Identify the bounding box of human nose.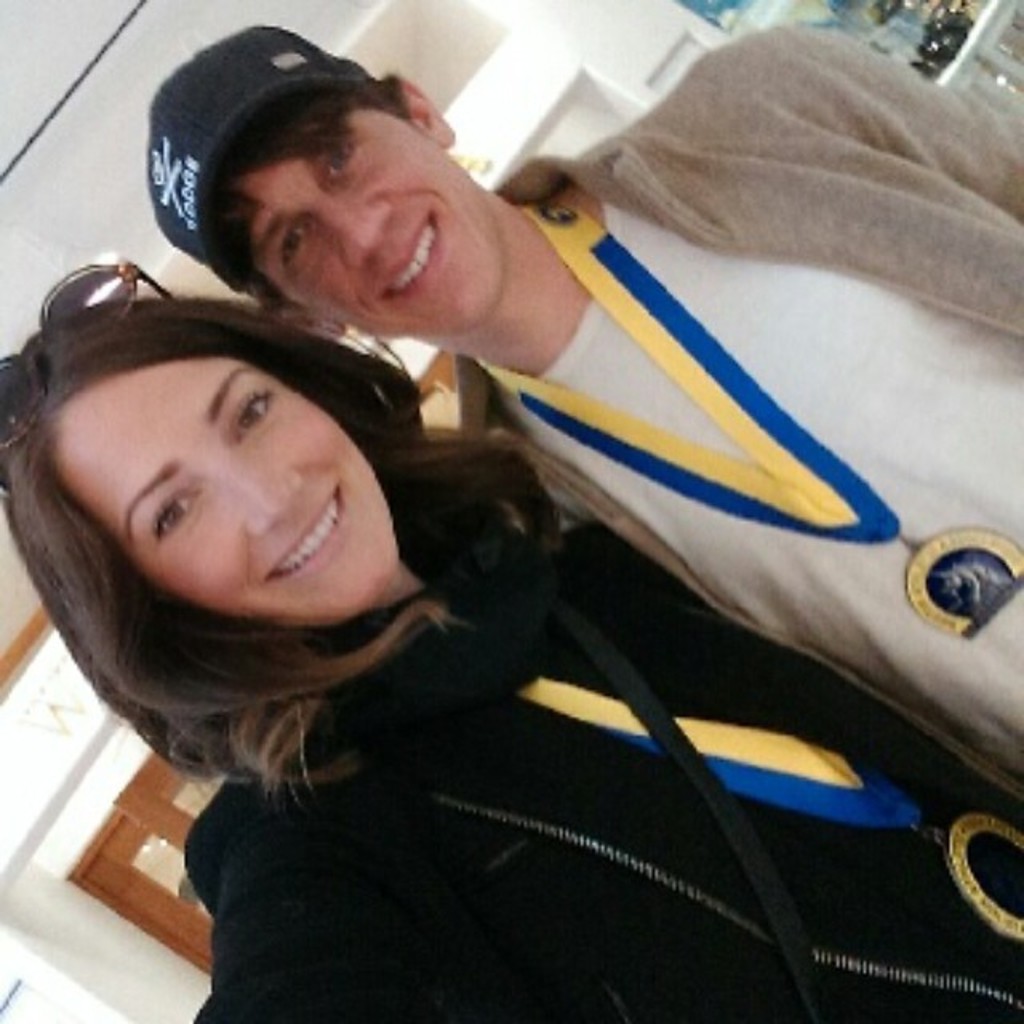
<box>317,203,390,264</box>.
